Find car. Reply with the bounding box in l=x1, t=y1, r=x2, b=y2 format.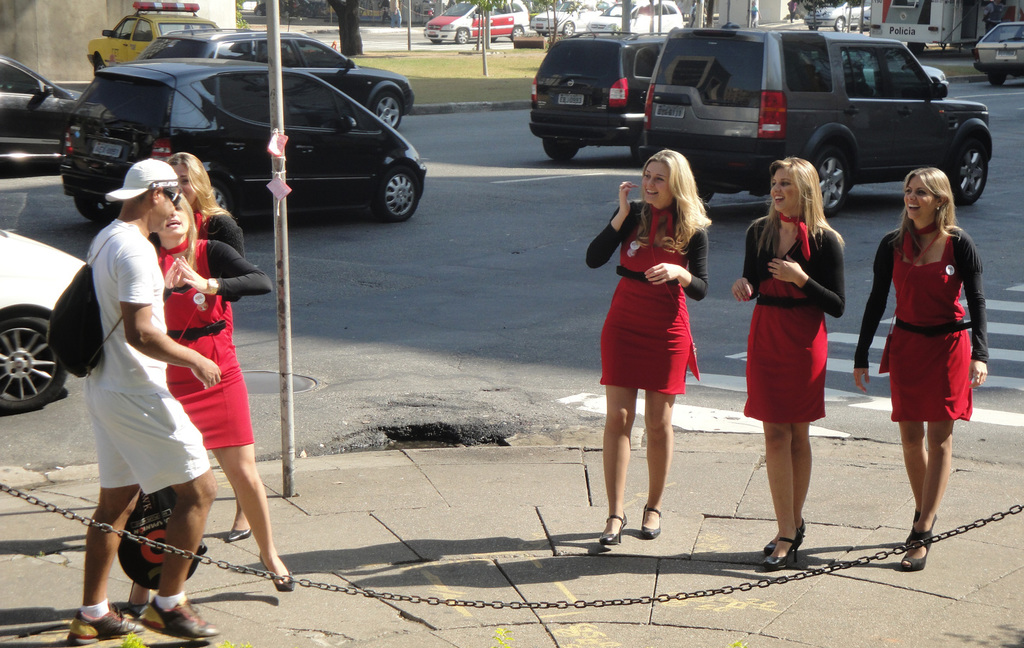
l=517, t=32, r=657, b=172.
